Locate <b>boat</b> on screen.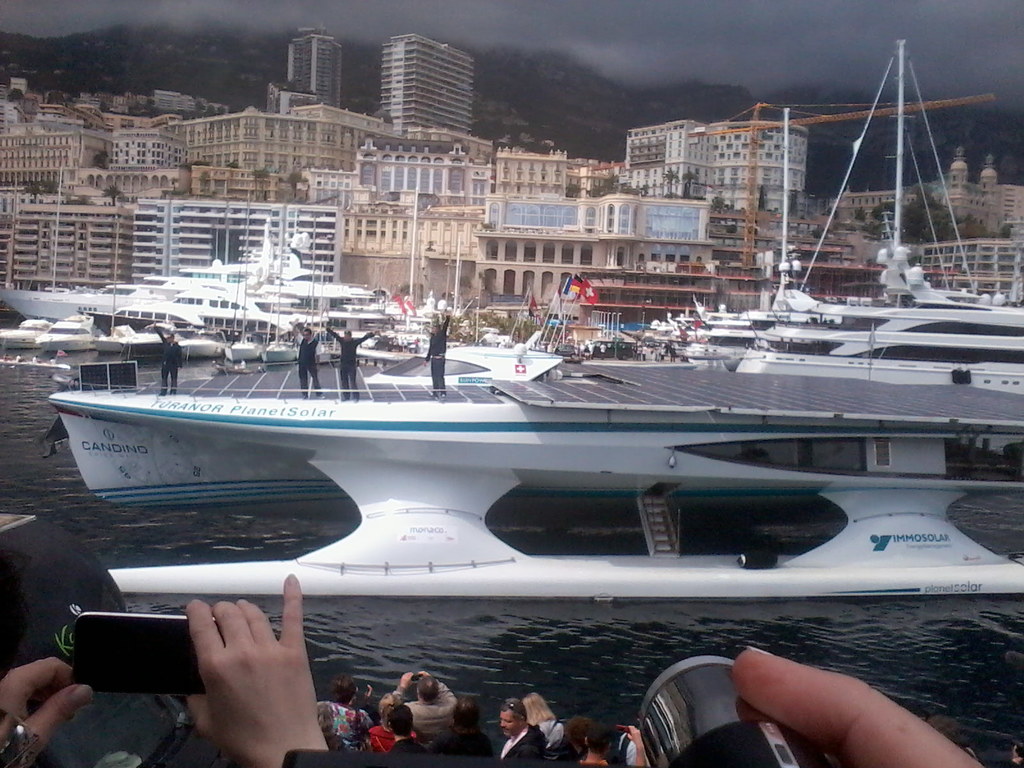
On screen at (x1=221, y1=278, x2=258, y2=351).
